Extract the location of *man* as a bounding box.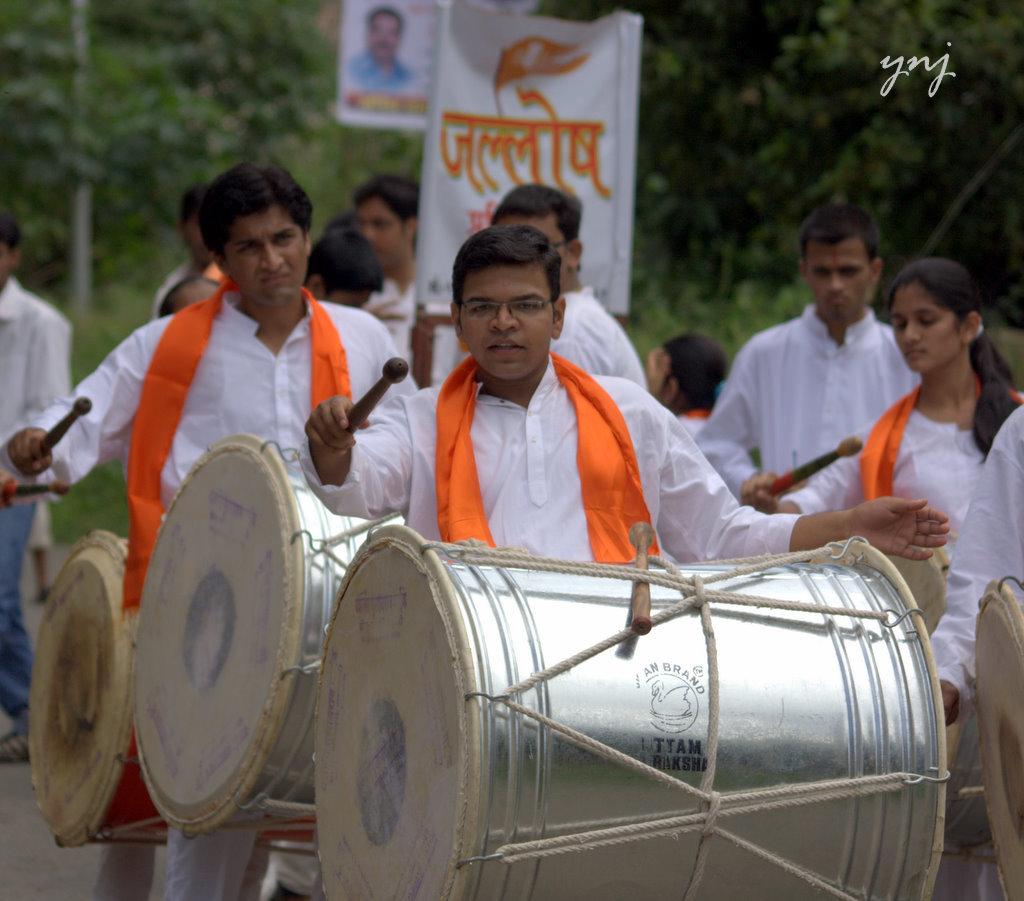
(left=0, top=195, right=64, bottom=775).
